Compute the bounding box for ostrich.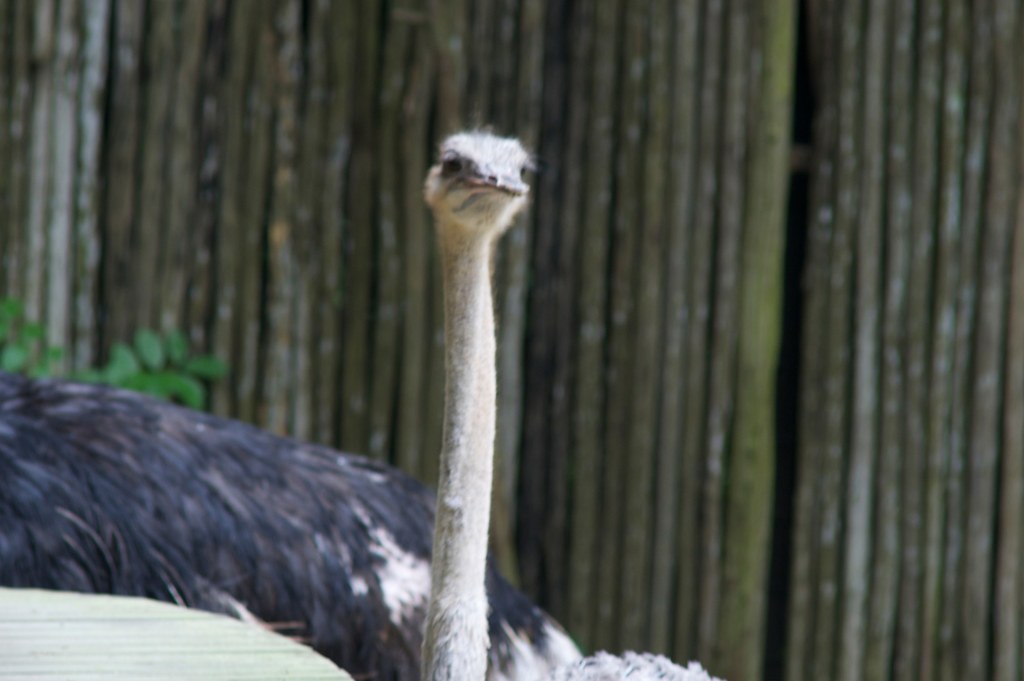
Rect(399, 120, 536, 680).
